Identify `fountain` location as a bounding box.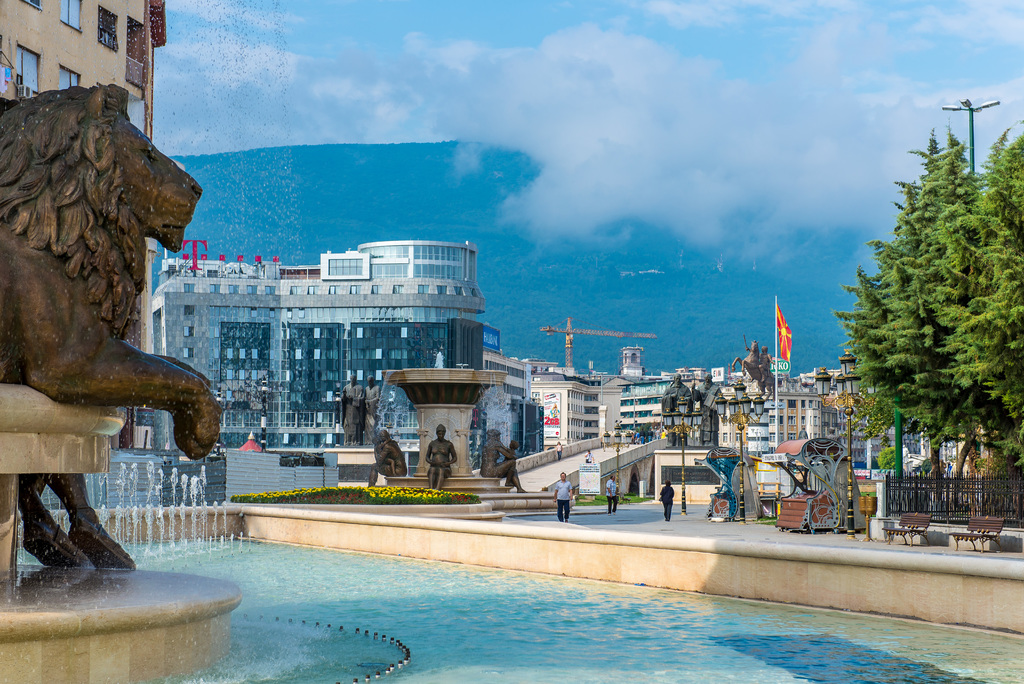
BBox(13, 452, 225, 663).
